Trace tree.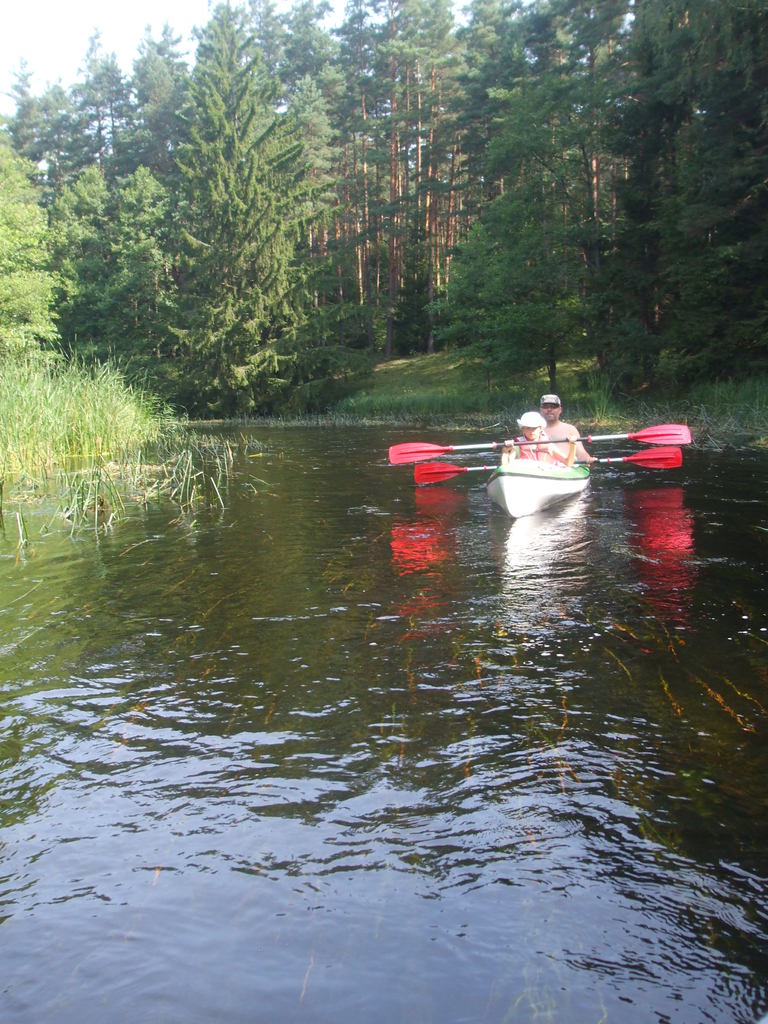
Traced to box=[90, 49, 353, 427].
